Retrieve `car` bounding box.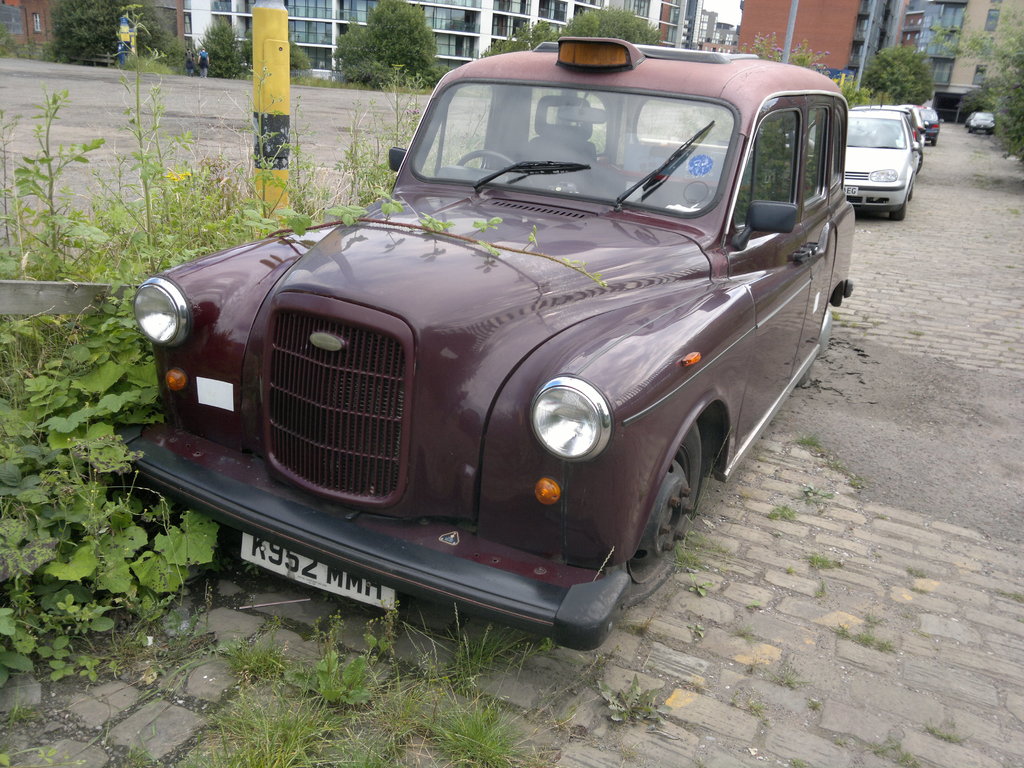
Bounding box: left=124, top=38, right=856, bottom=665.
